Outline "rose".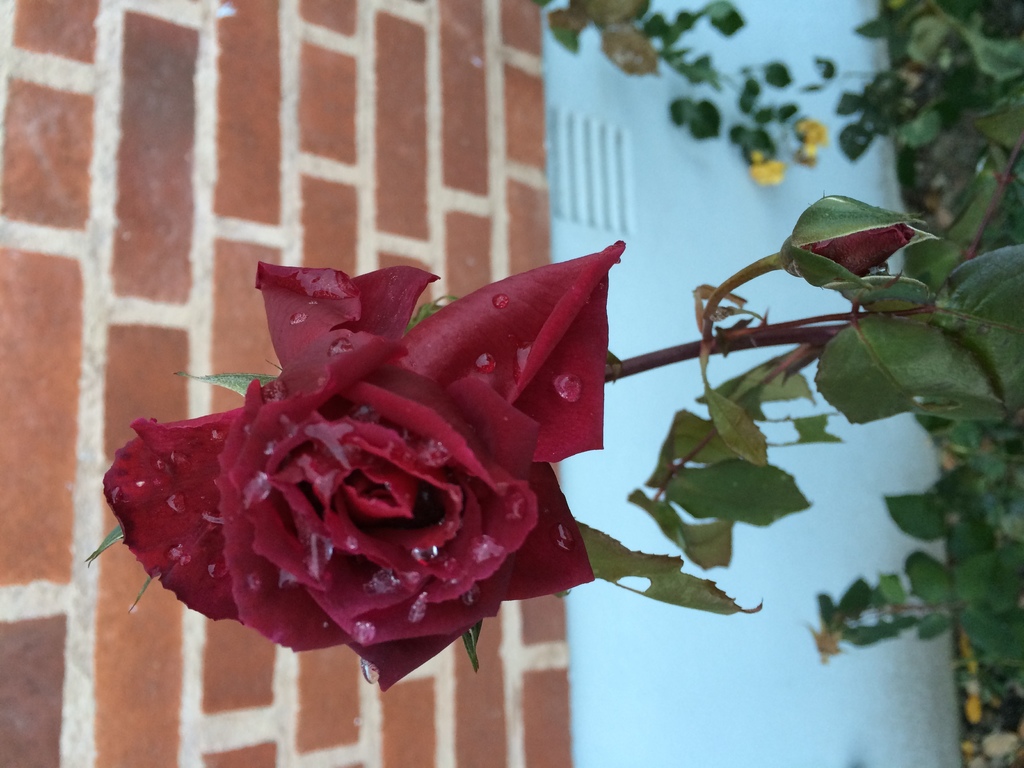
Outline: (left=102, top=241, right=625, bottom=693).
